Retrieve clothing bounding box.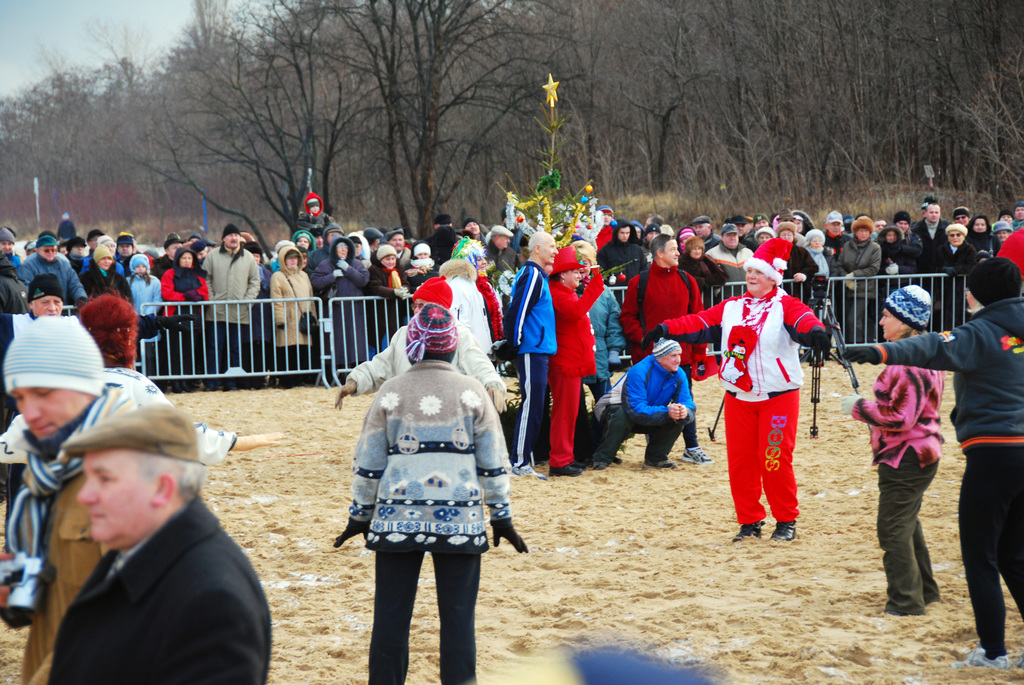
Bounding box: crop(622, 264, 705, 443).
